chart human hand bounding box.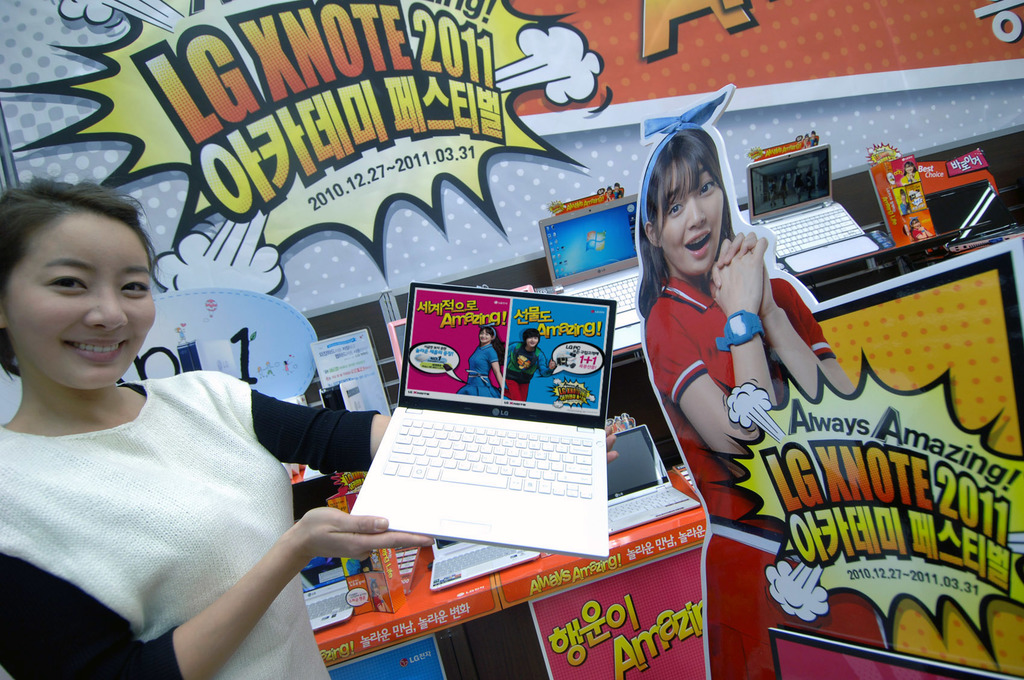
Charted: [left=908, top=171, right=913, bottom=181].
